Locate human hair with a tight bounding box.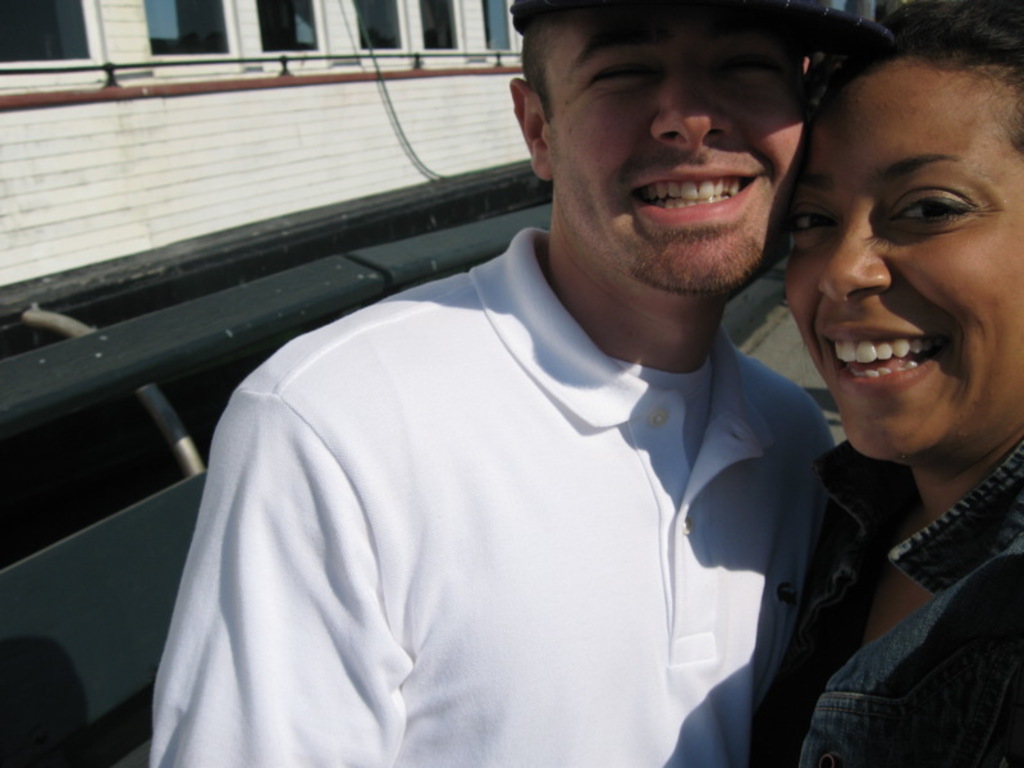
locate(520, 18, 556, 124).
